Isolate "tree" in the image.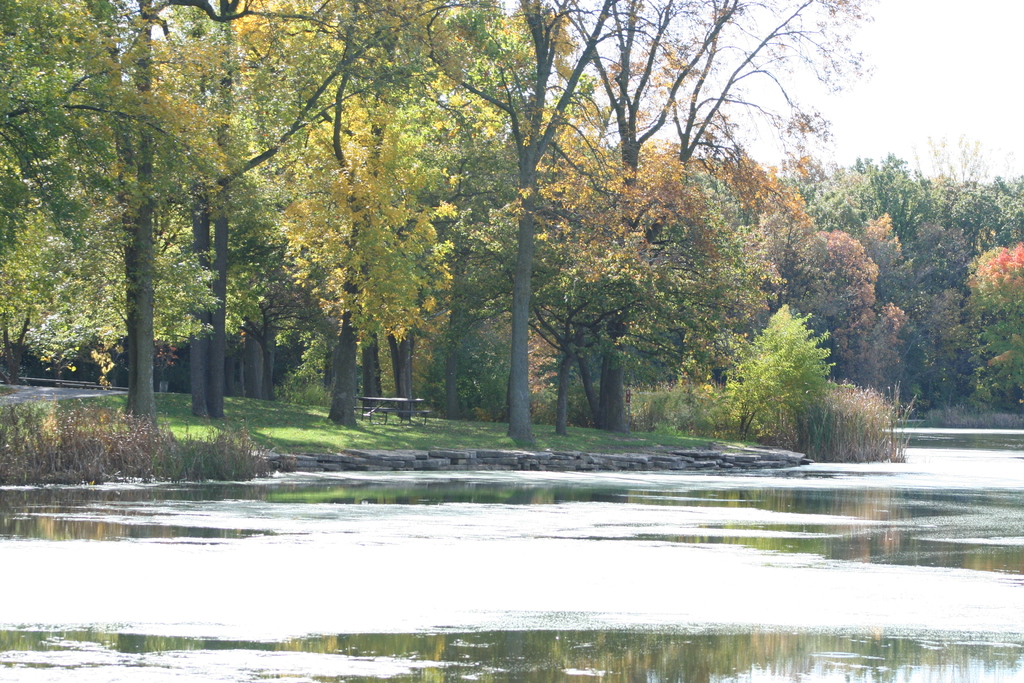
Isolated region: {"left": 733, "top": 285, "right": 858, "bottom": 445}.
